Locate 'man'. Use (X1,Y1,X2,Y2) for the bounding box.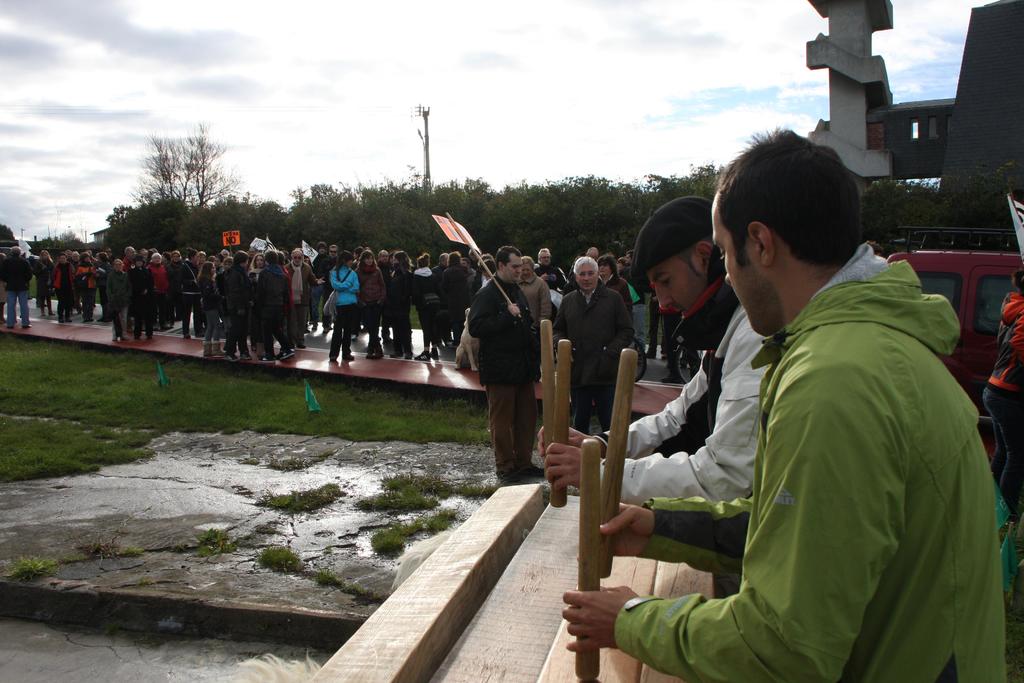
(468,247,484,276).
